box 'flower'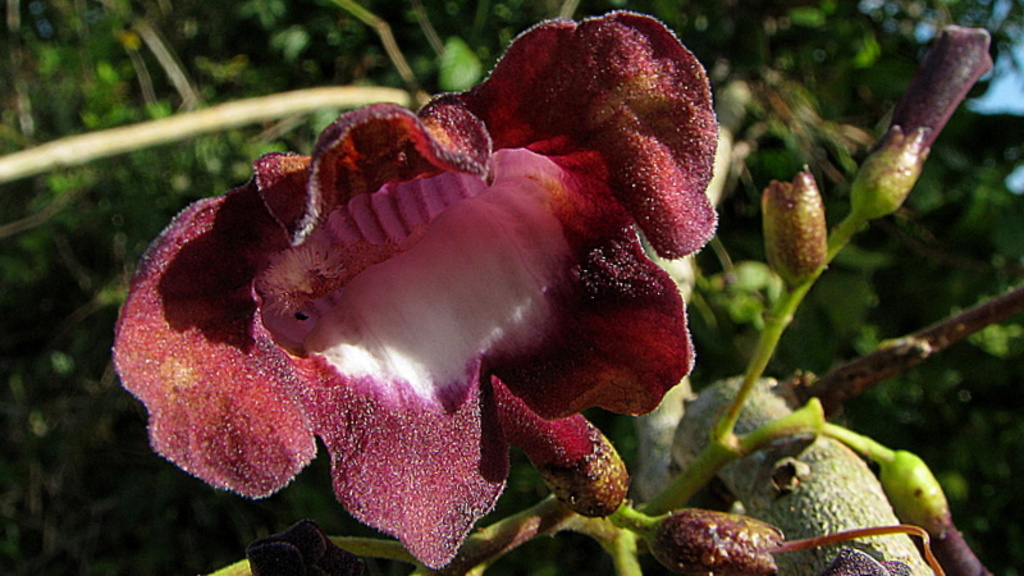
bbox=(123, 35, 649, 522)
